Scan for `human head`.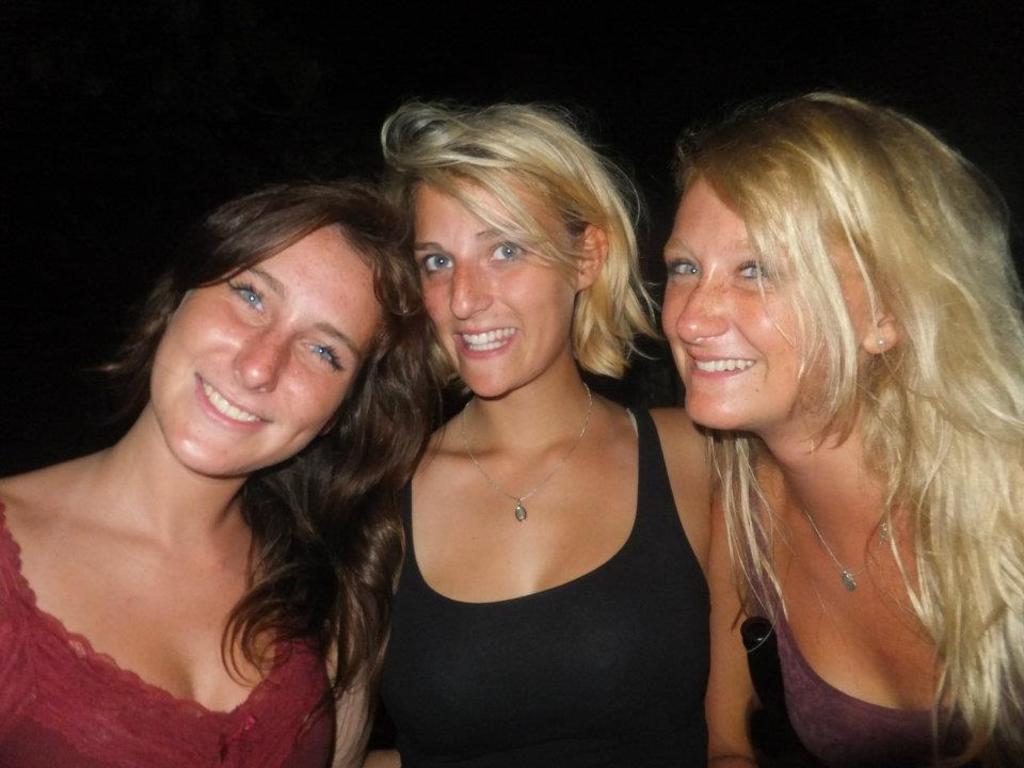
Scan result: bbox=(657, 92, 985, 429).
